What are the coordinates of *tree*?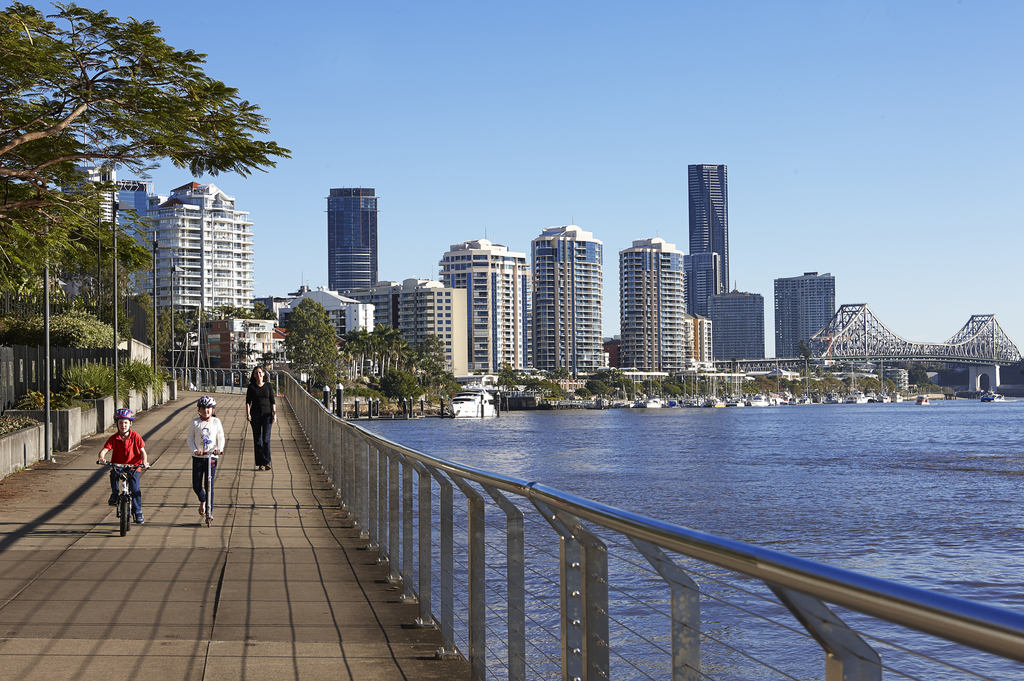
bbox=[578, 360, 635, 401].
